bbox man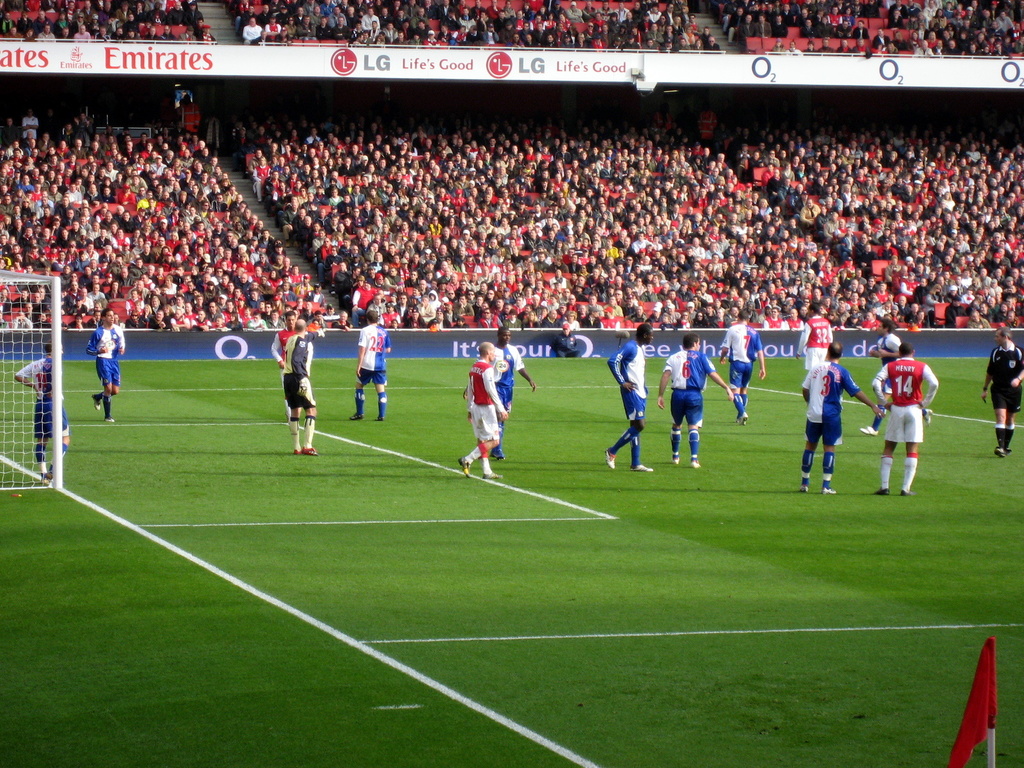
left=14, top=244, right=22, bottom=255
